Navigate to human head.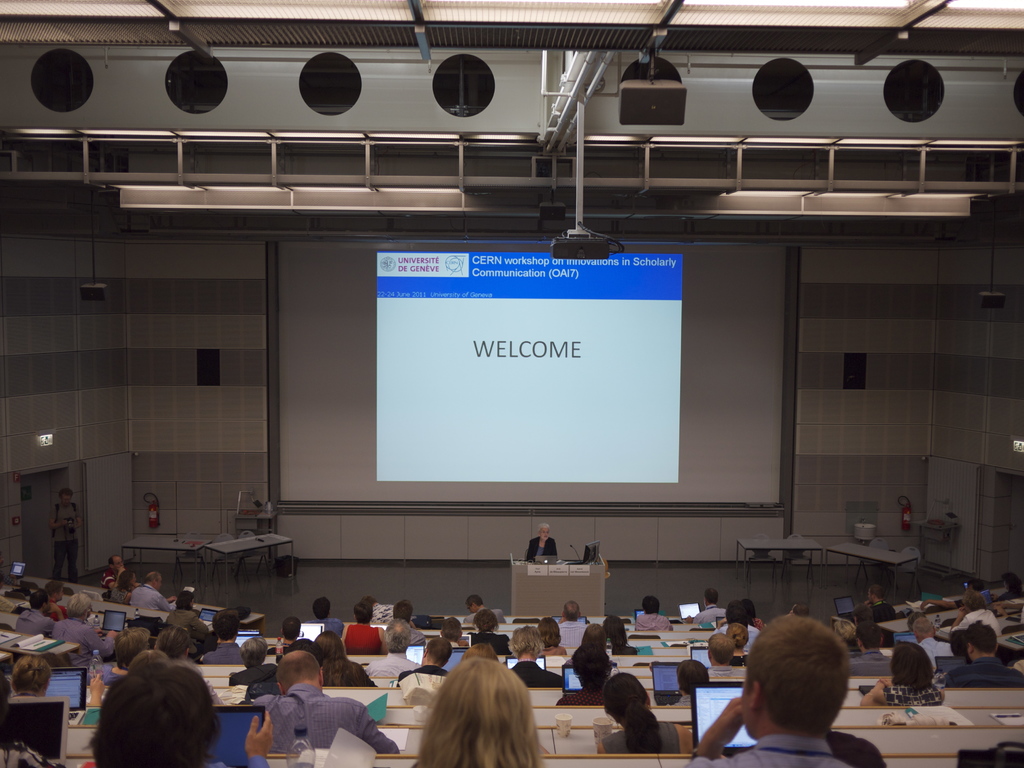
Navigation target: box(109, 554, 124, 573).
